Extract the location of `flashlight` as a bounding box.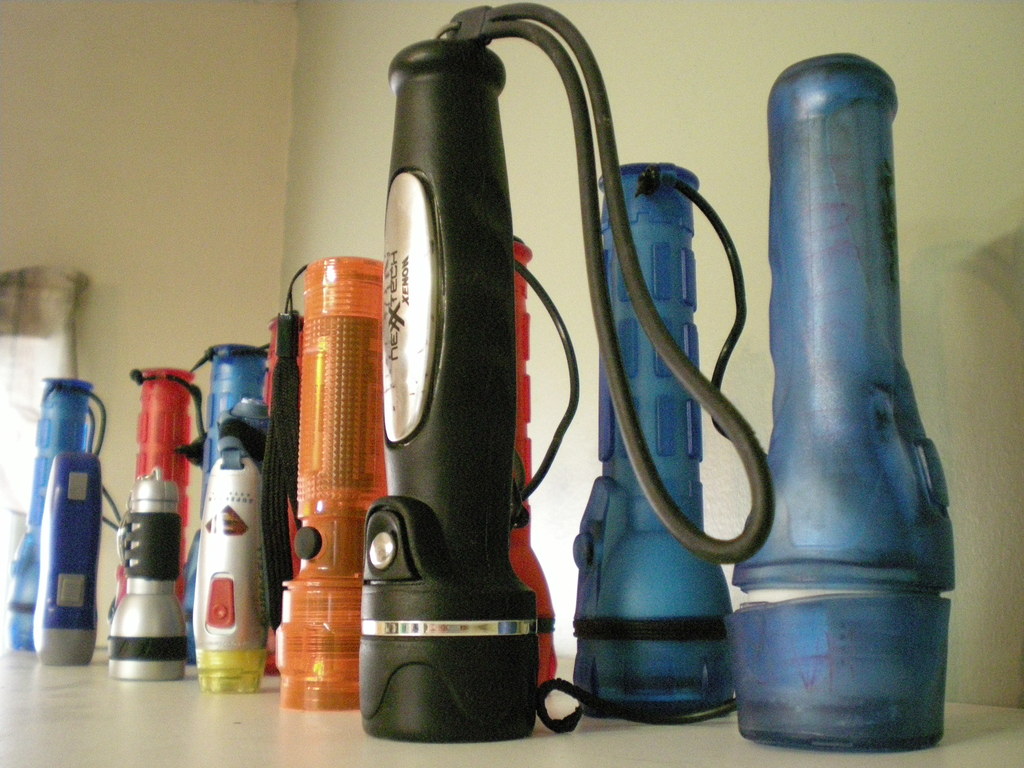
BBox(198, 425, 265, 687).
